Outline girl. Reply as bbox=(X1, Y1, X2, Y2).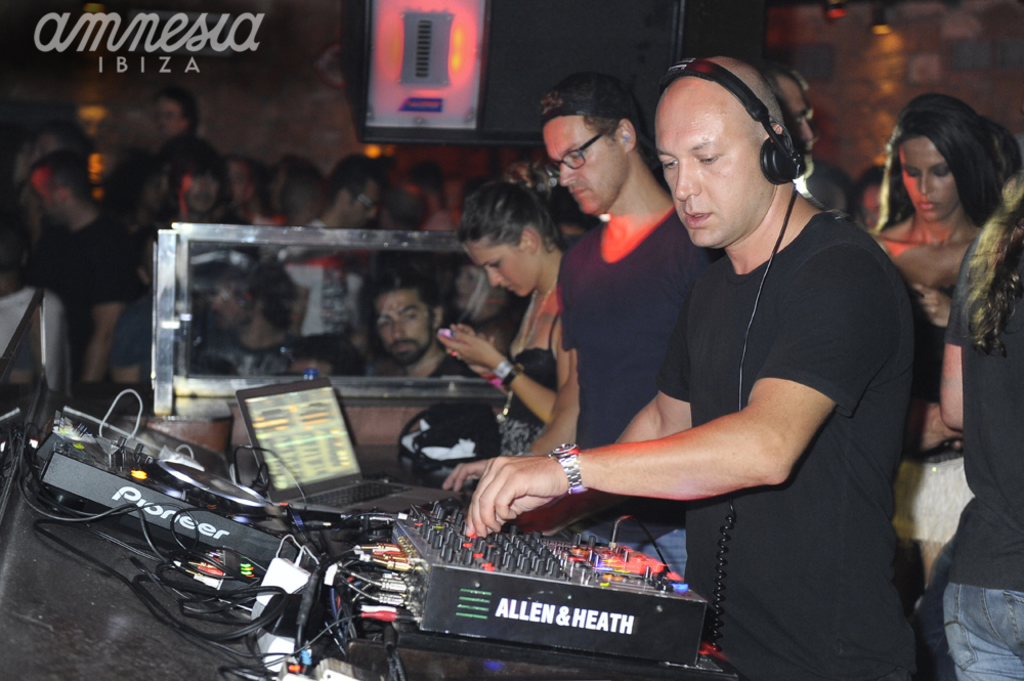
bbox=(439, 174, 566, 454).
